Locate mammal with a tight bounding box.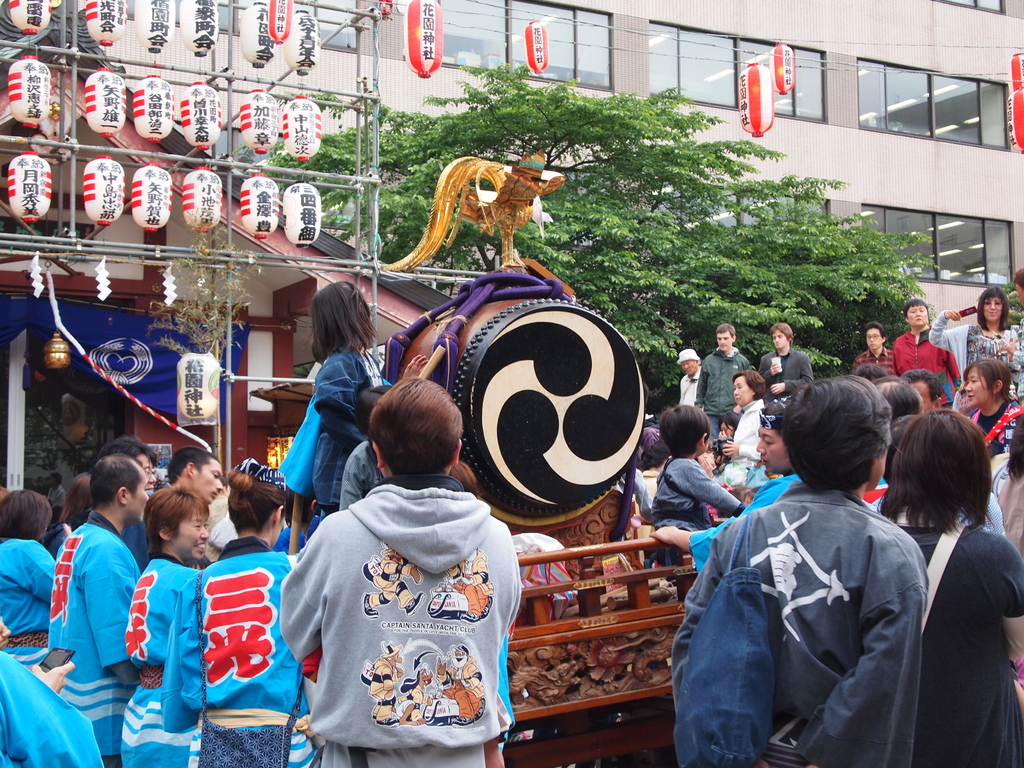
<box>647,403,742,580</box>.
